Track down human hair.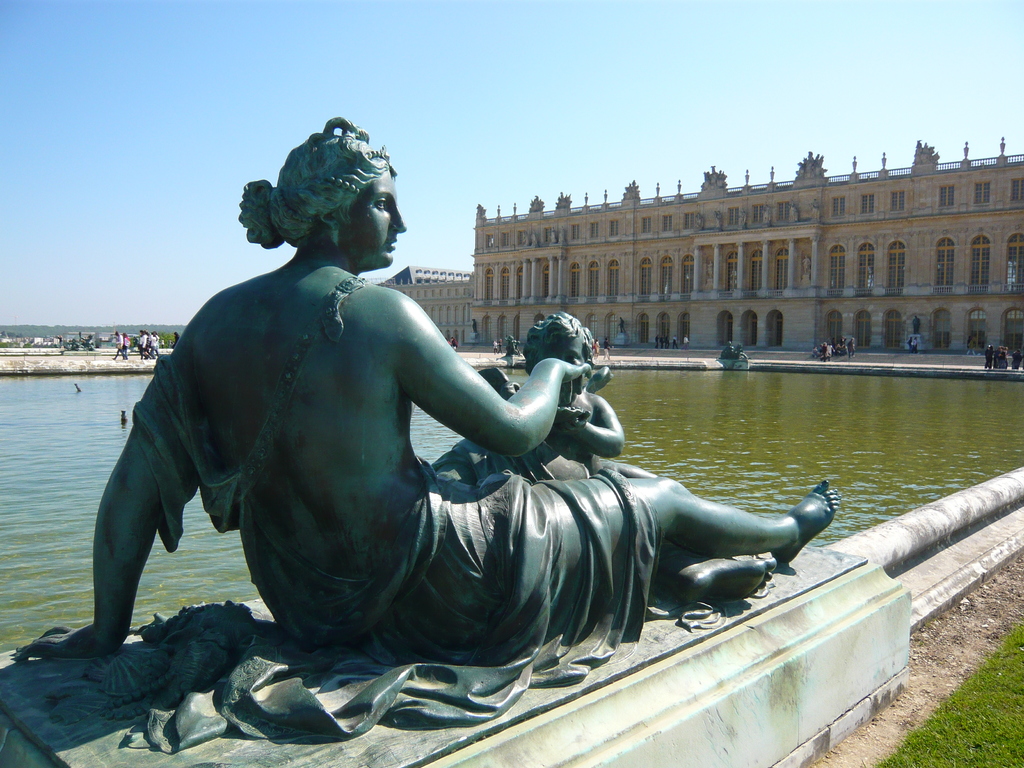
Tracked to 246,112,408,268.
